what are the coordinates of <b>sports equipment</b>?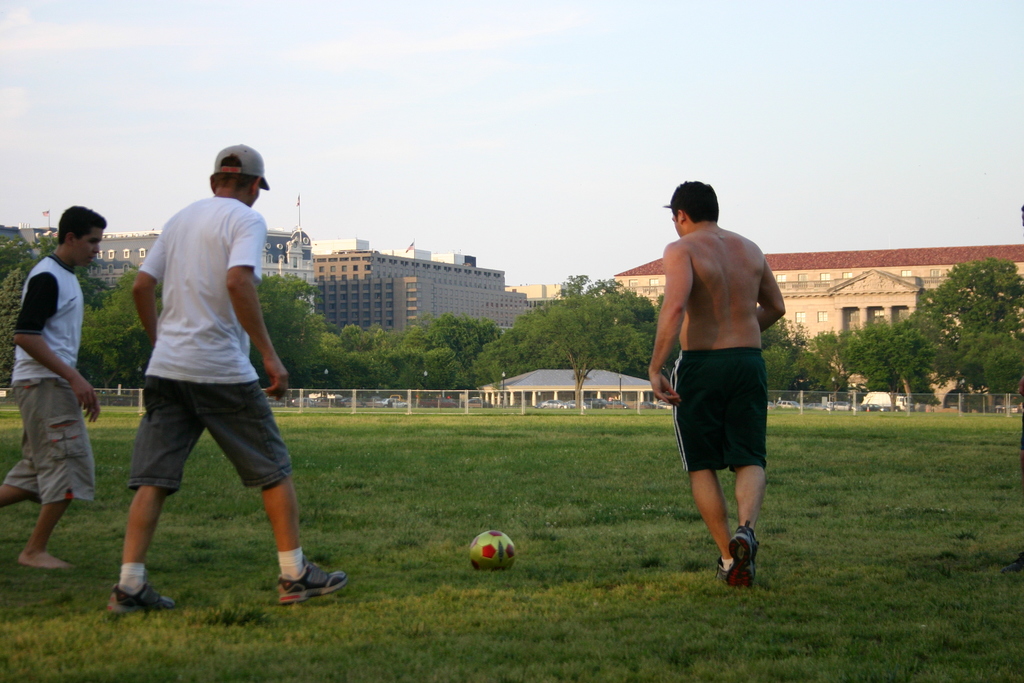
<bbox>282, 555, 350, 609</bbox>.
